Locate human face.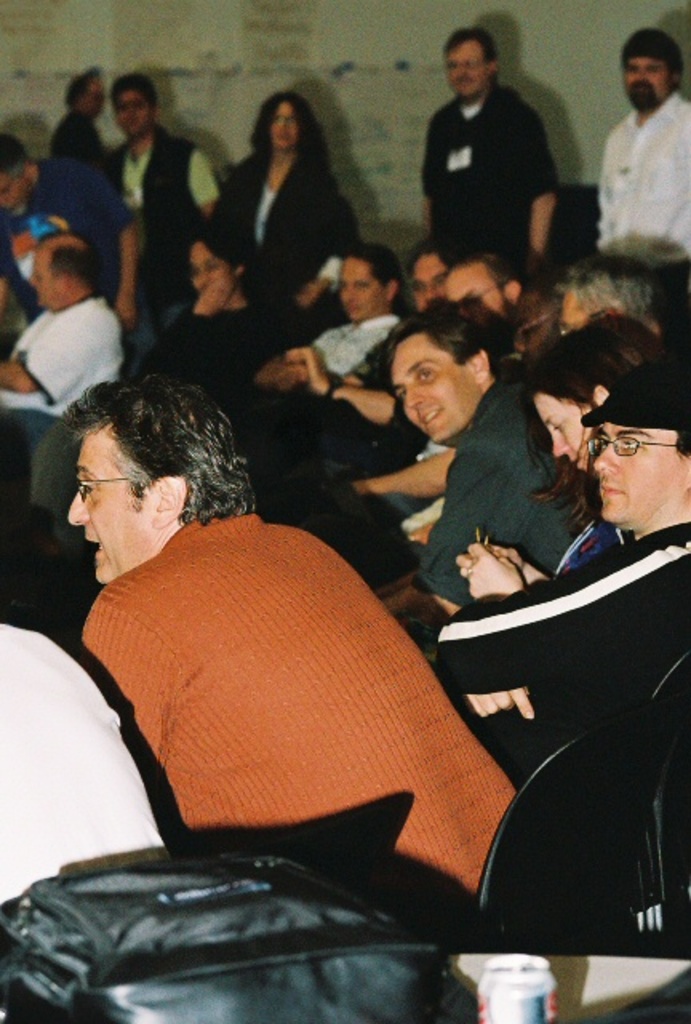
Bounding box: rect(0, 170, 27, 222).
